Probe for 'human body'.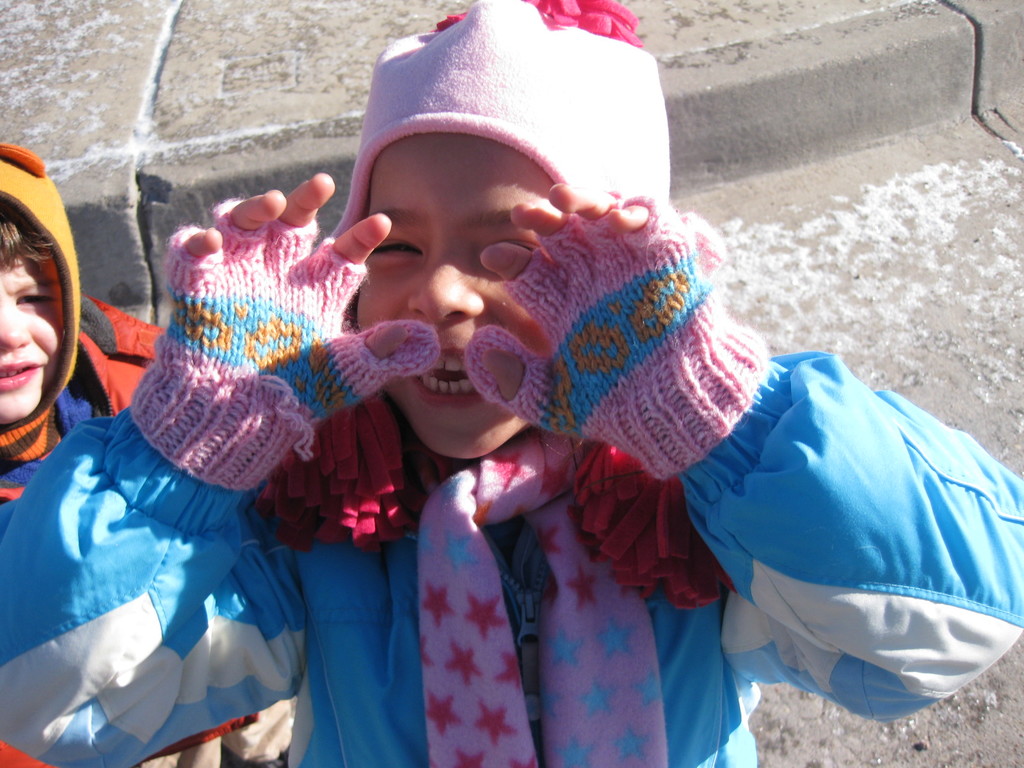
Probe result: bbox=(0, 148, 305, 767).
